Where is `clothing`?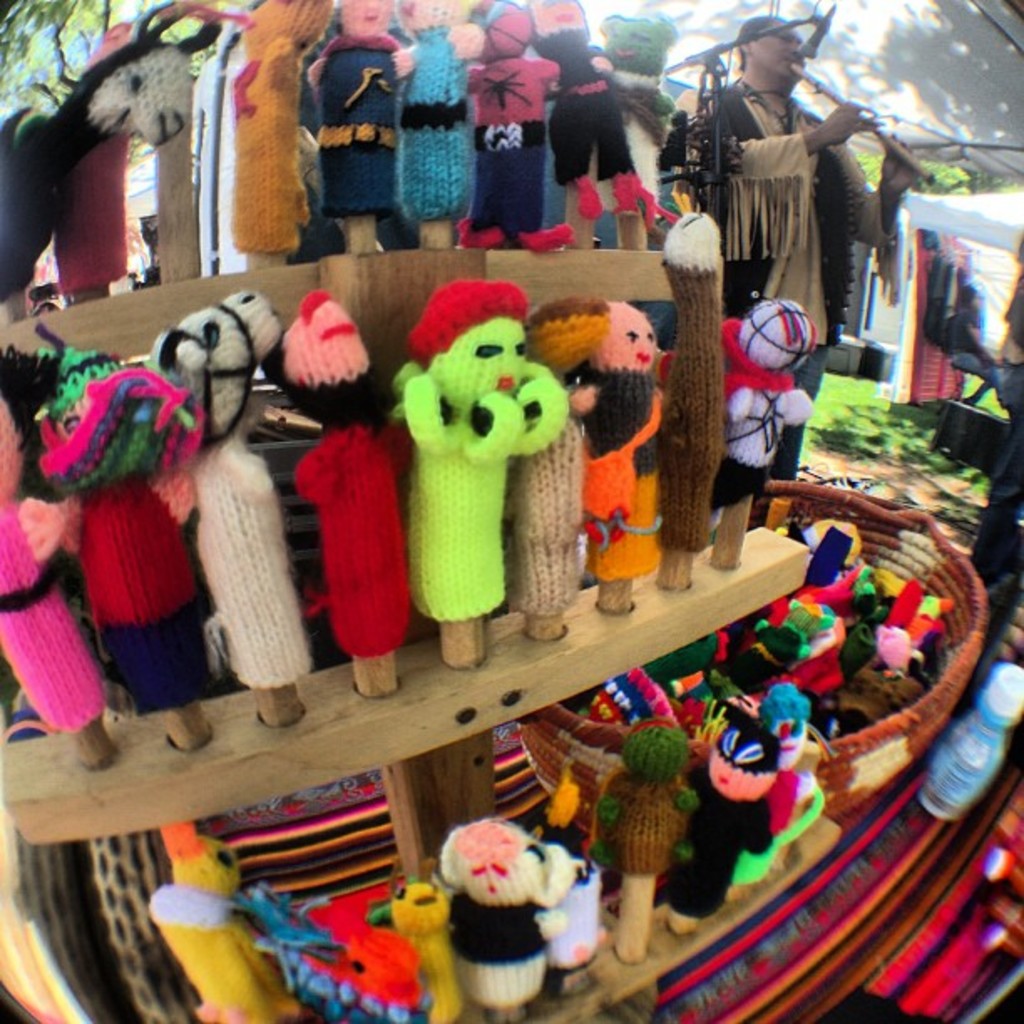
(x1=679, y1=781, x2=756, y2=909).
